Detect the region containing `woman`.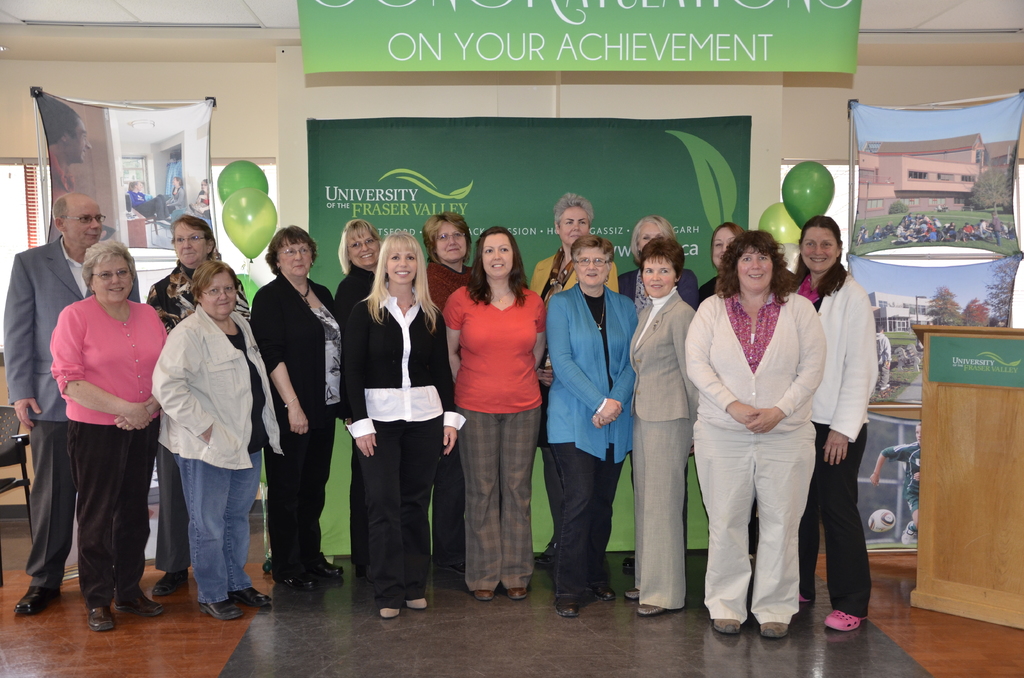
pyautogui.locateOnScreen(420, 214, 478, 571).
